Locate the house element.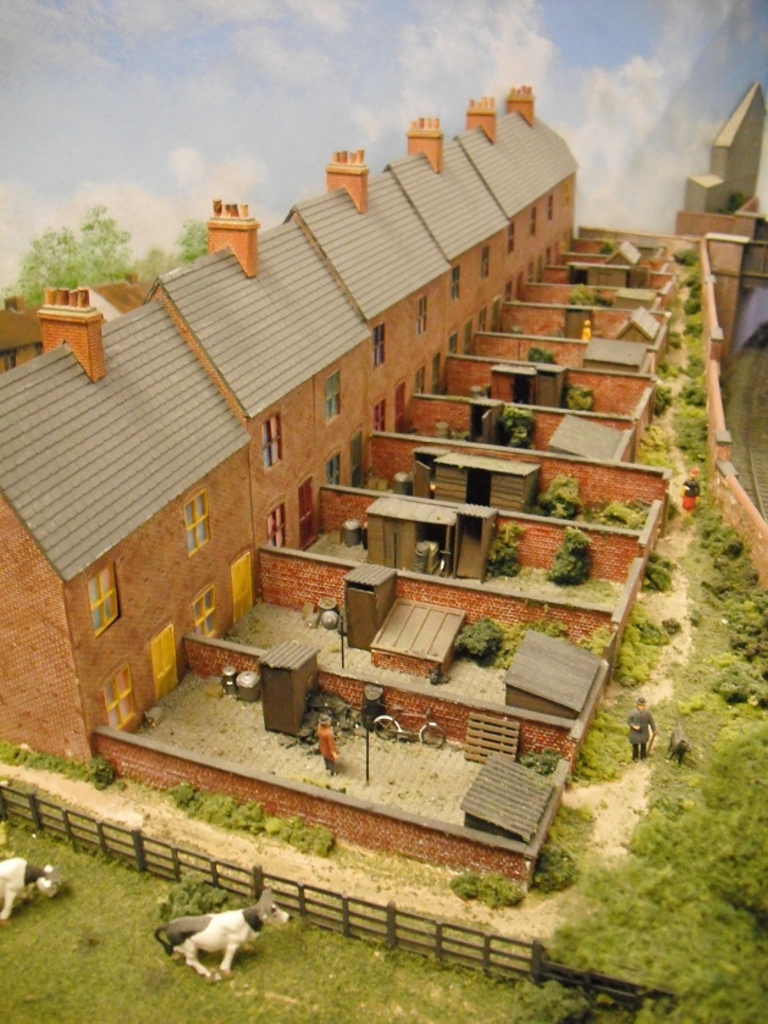
Element bbox: <box>136,200,375,554</box>.
